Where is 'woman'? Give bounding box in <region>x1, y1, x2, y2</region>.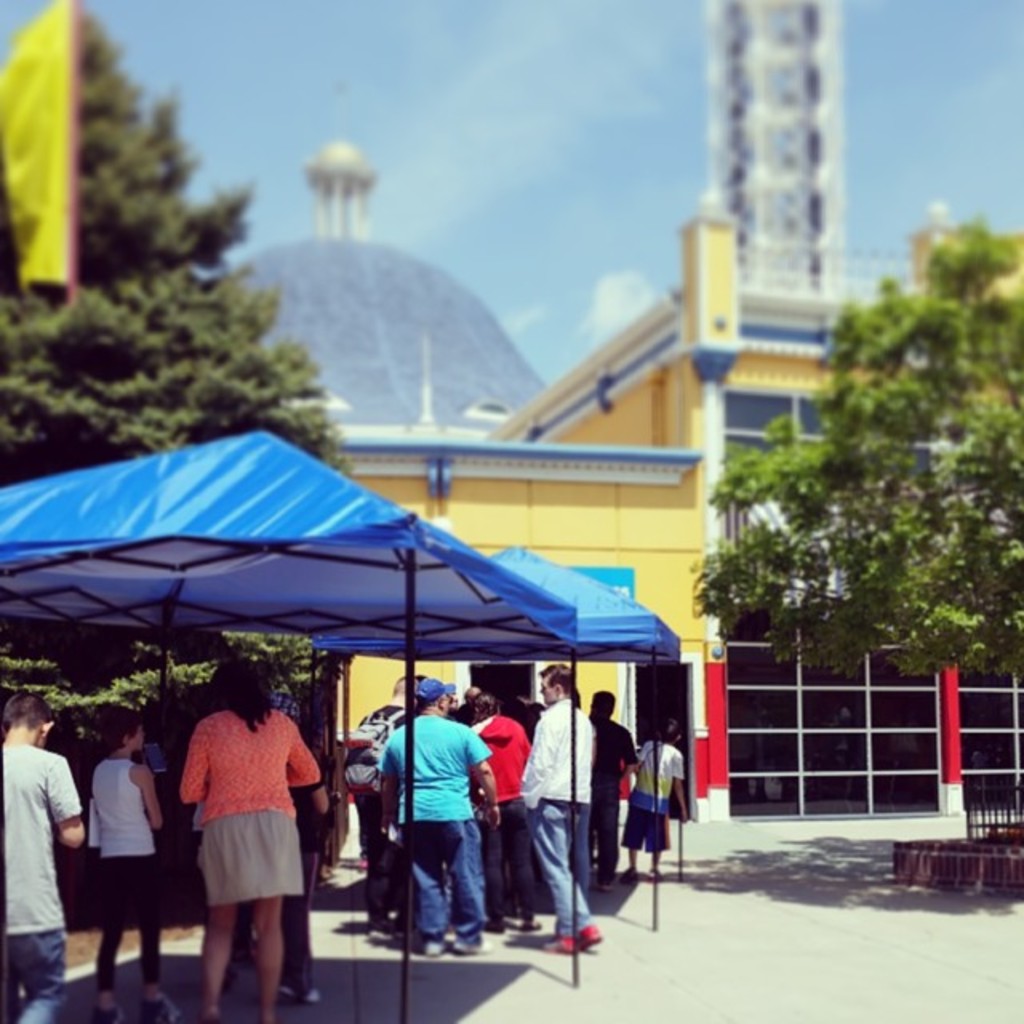
<region>83, 712, 174, 1022</region>.
